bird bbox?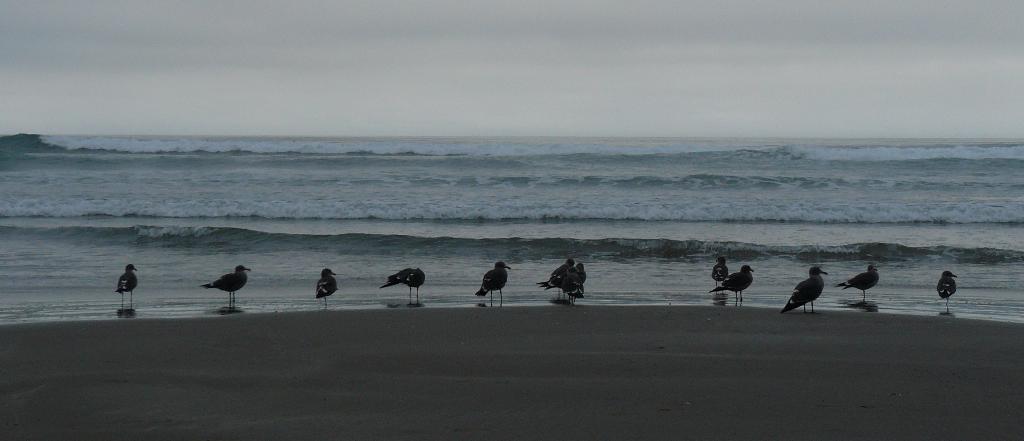
{"x1": 476, "y1": 259, "x2": 514, "y2": 299}
